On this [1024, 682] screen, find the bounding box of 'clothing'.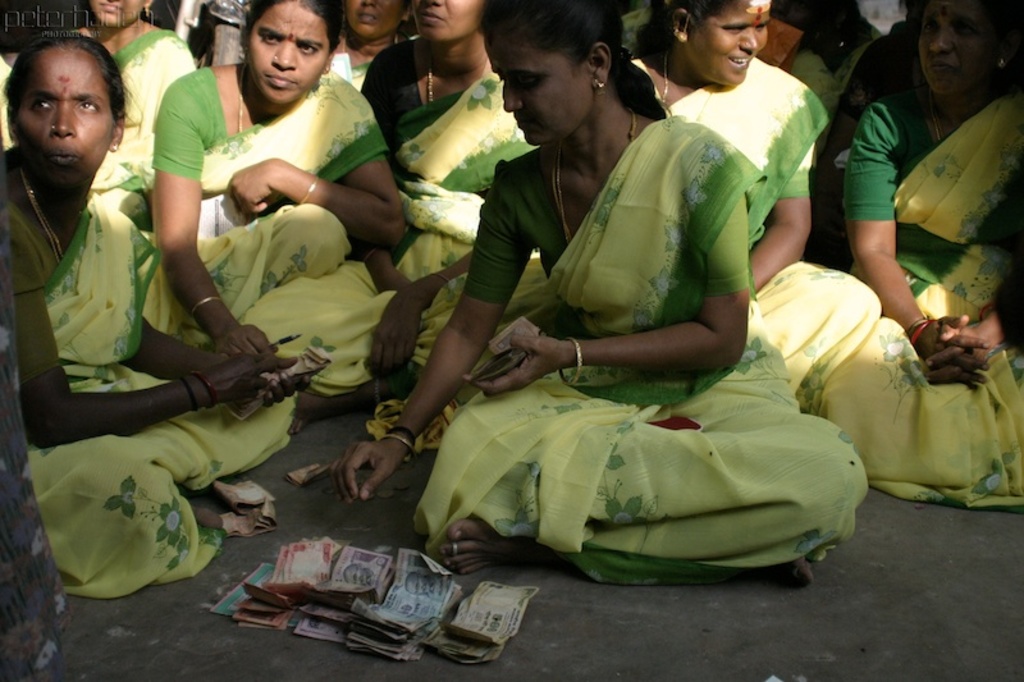
Bounding box: 244,37,529,402.
